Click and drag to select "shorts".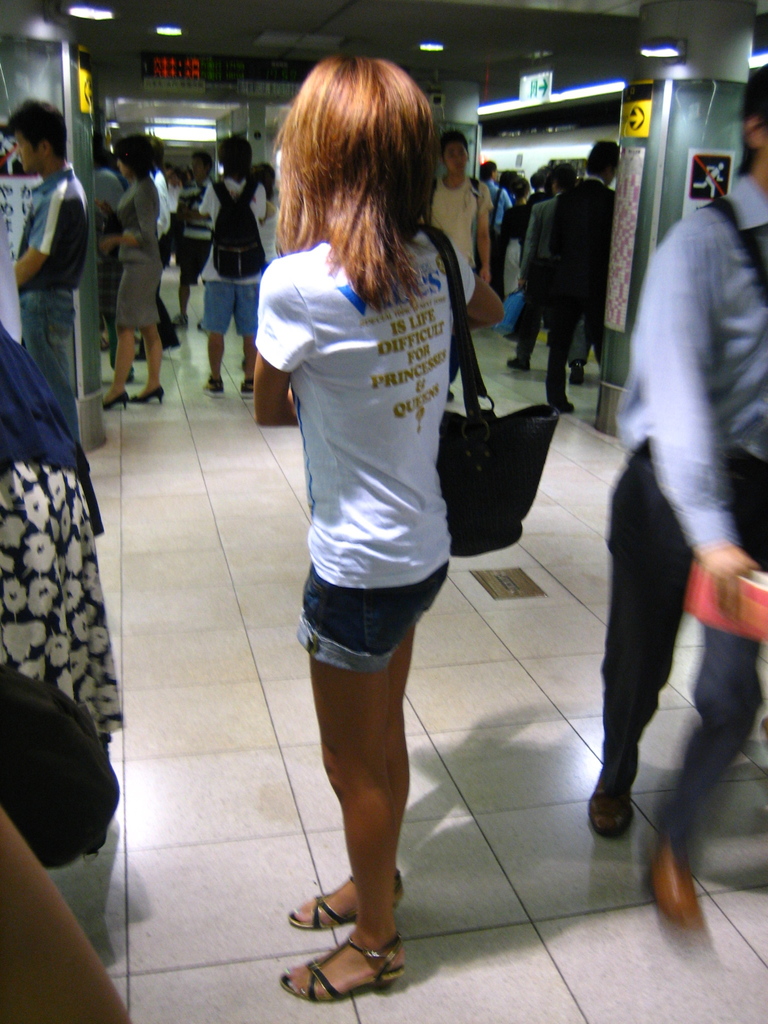
Selection: (x1=202, y1=280, x2=261, y2=331).
